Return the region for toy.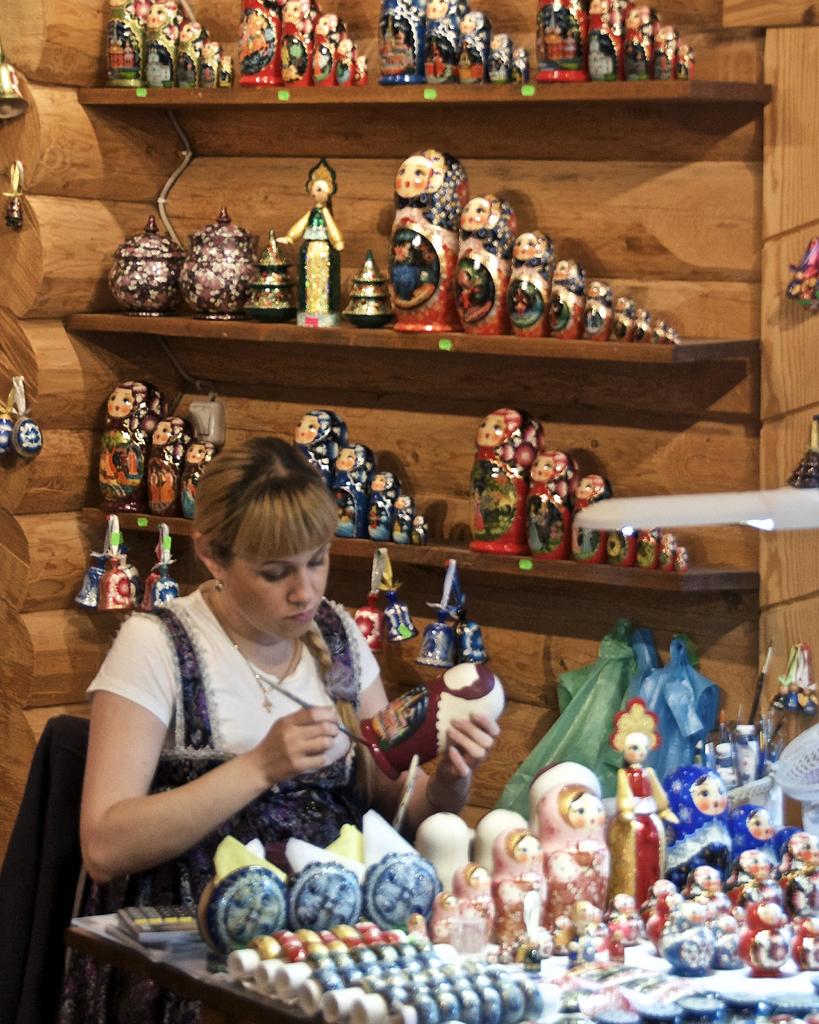
x1=503 y1=223 x2=555 y2=340.
